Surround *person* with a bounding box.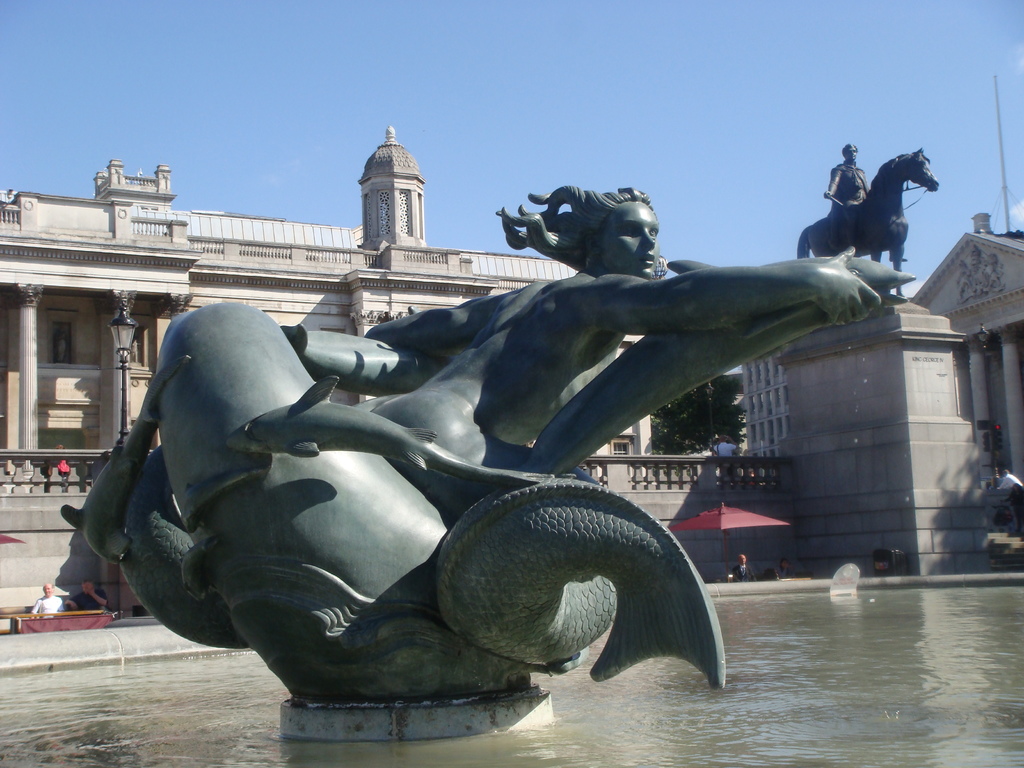
select_region(347, 182, 885, 487).
